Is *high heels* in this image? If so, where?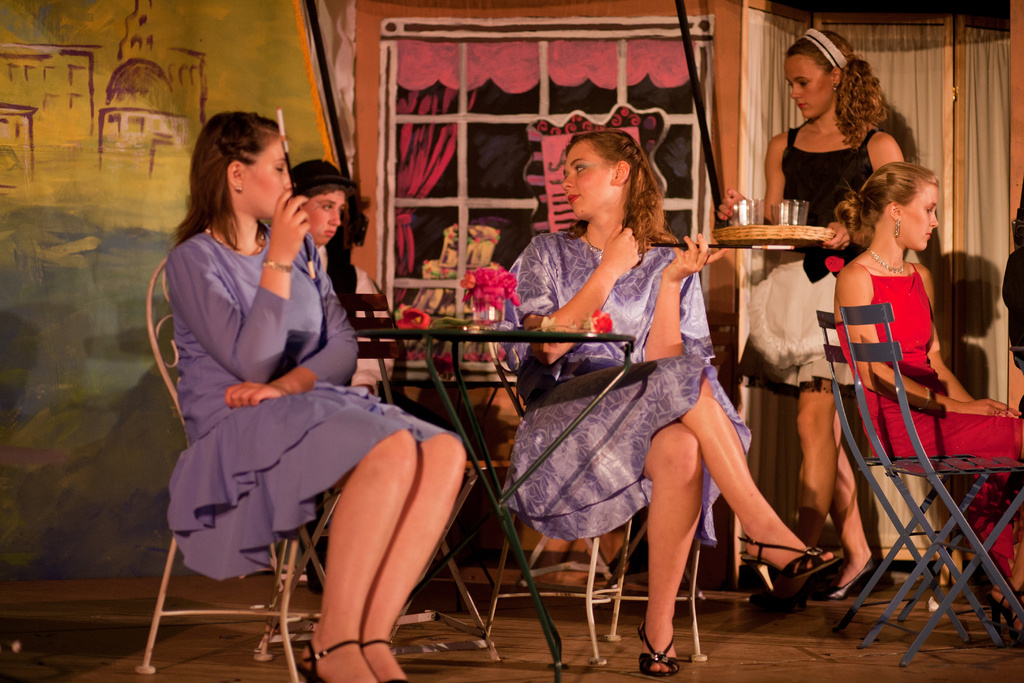
Yes, at 635 617 685 677.
